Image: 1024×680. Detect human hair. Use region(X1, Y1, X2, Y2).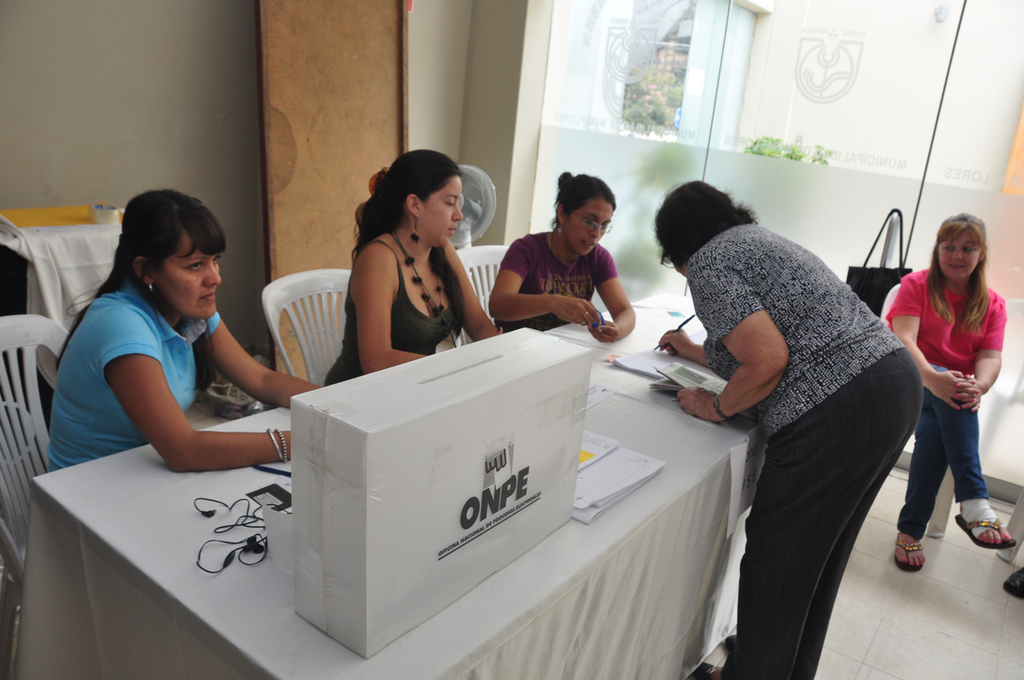
region(54, 187, 229, 392).
